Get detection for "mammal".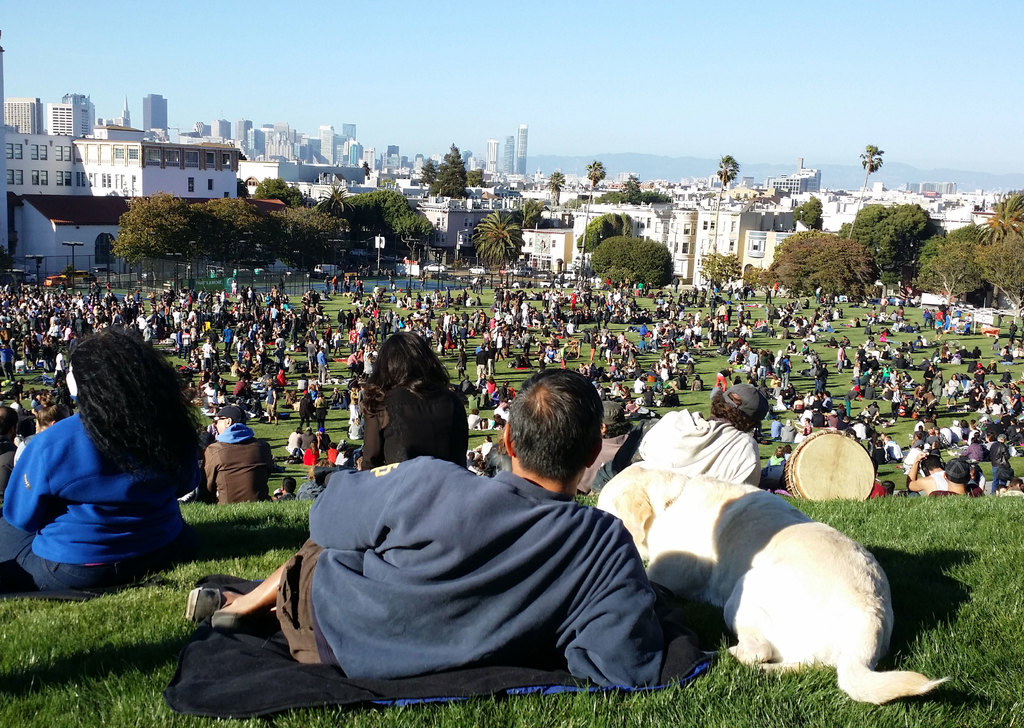
Detection: <region>584, 381, 767, 492</region>.
